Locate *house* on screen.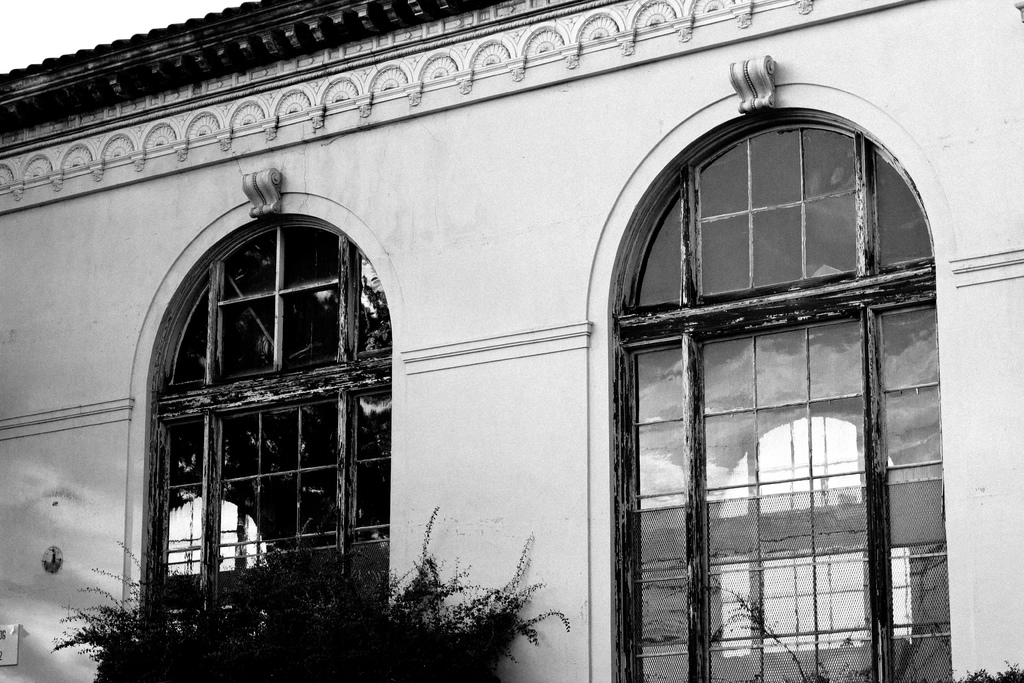
On screen at crop(77, 6, 992, 682).
